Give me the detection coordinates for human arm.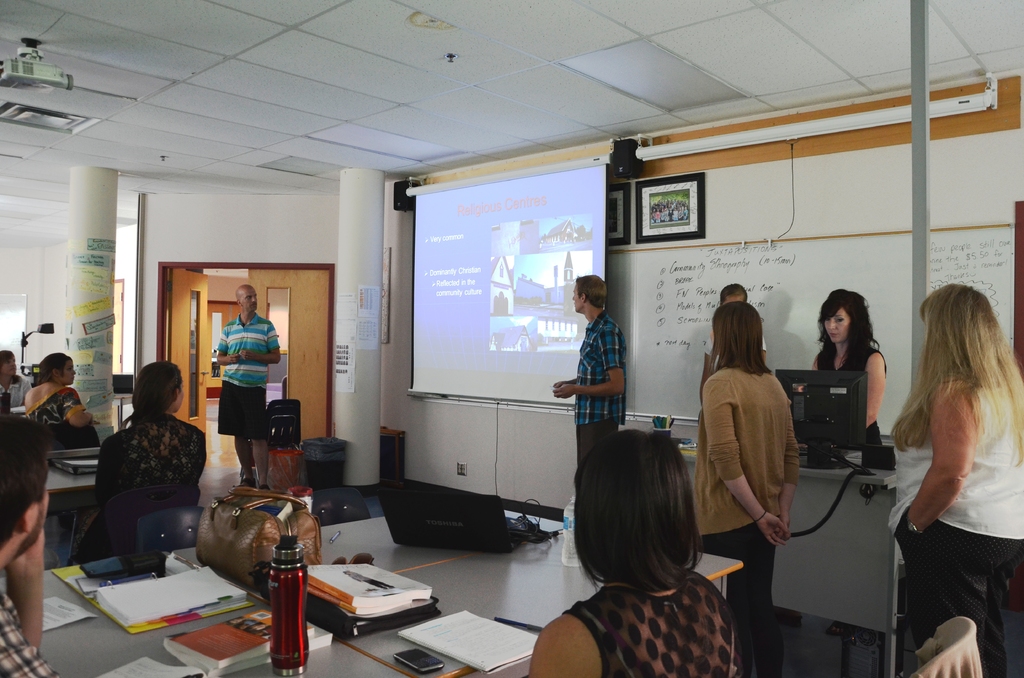
<box>899,378,979,542</box>.
